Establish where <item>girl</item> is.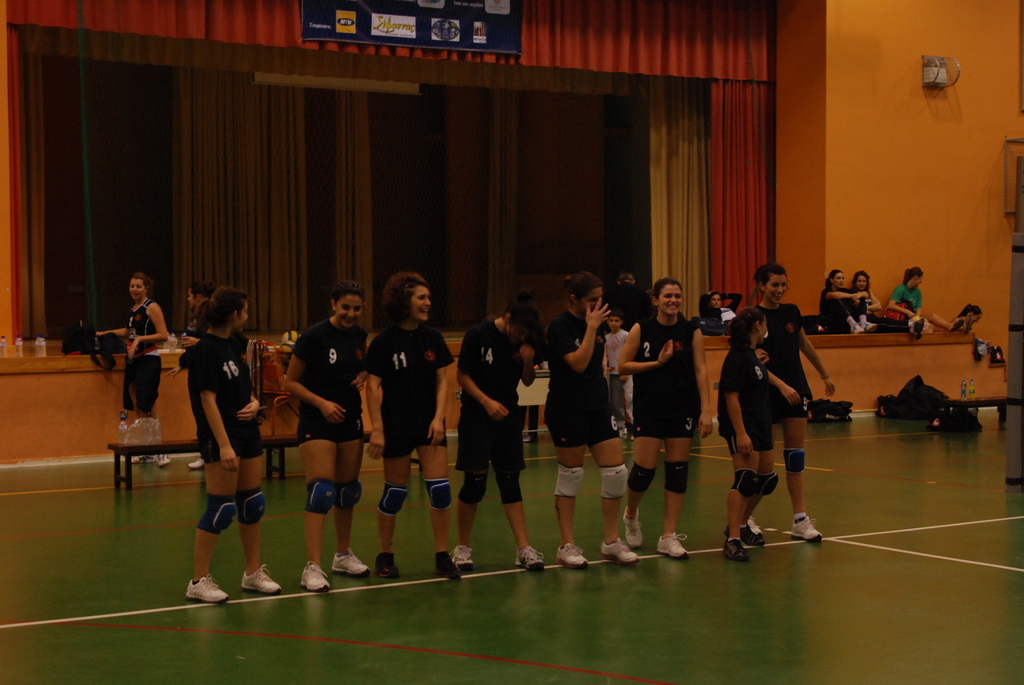
Established at <bbox>890, 265, 953, 336</bbox>.
